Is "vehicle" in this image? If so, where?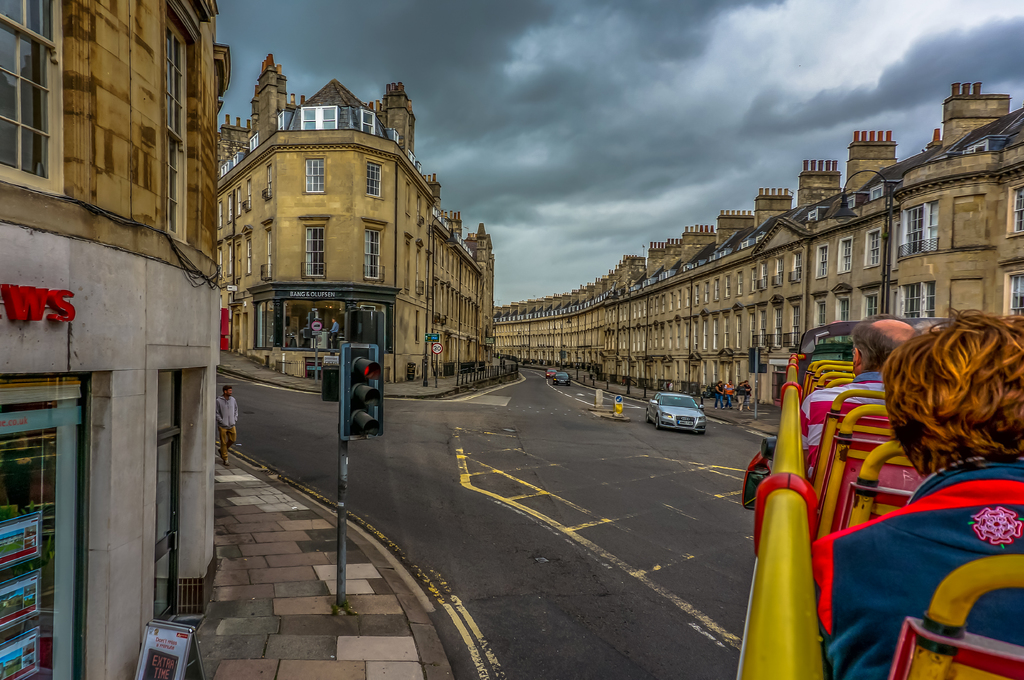
Yes, at left=552, top=372, right=572, bottom=388.
